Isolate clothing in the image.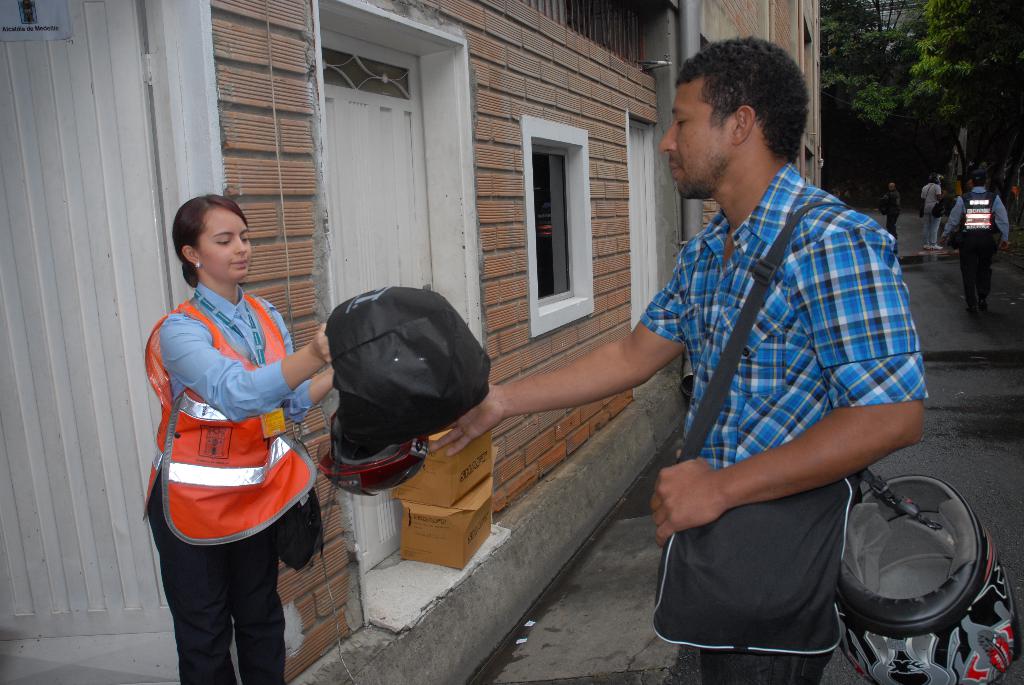
Isolated region: 919, 177, 947, 232.
